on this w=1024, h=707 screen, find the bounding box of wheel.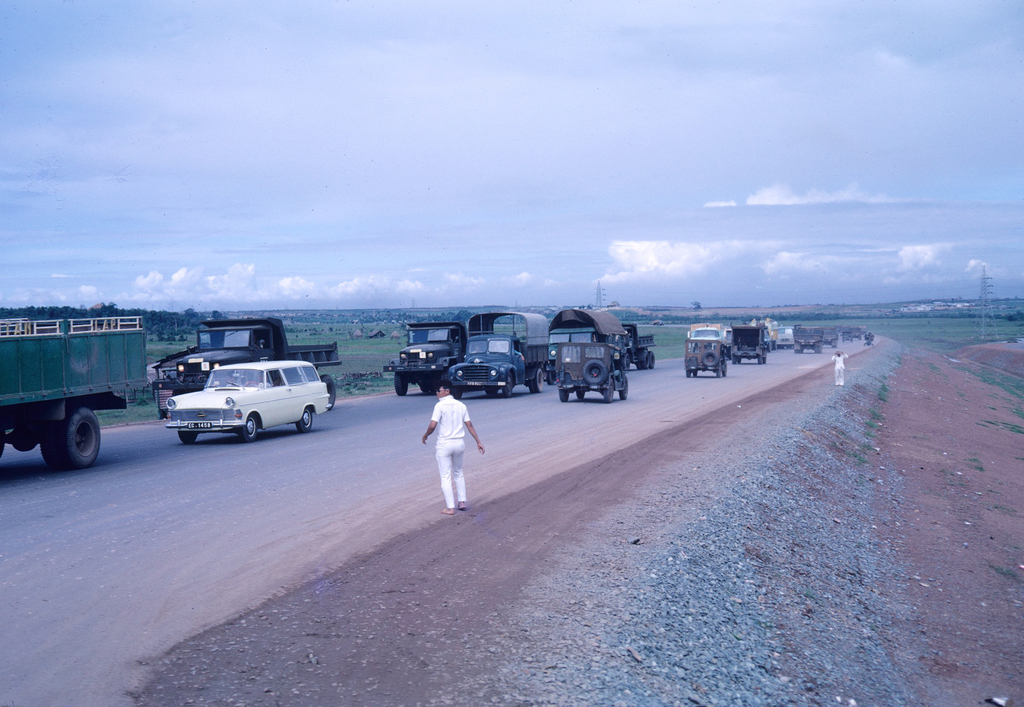
Bounding box: [547,370,553,384].
